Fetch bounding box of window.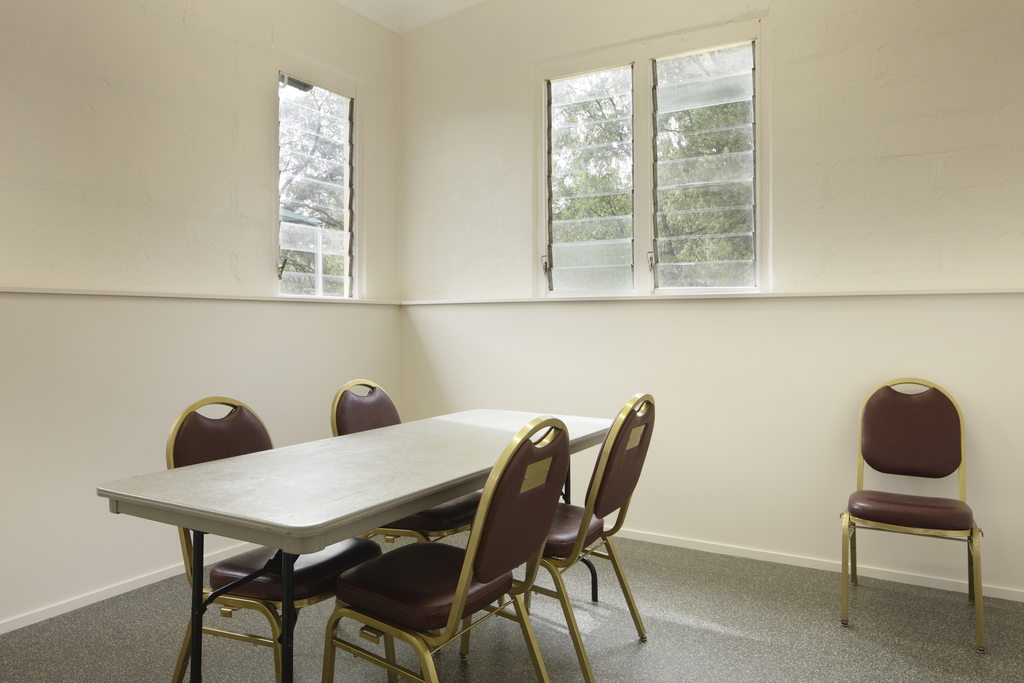
Bbox: (left=275, top=64, right=358, bottom=295).
